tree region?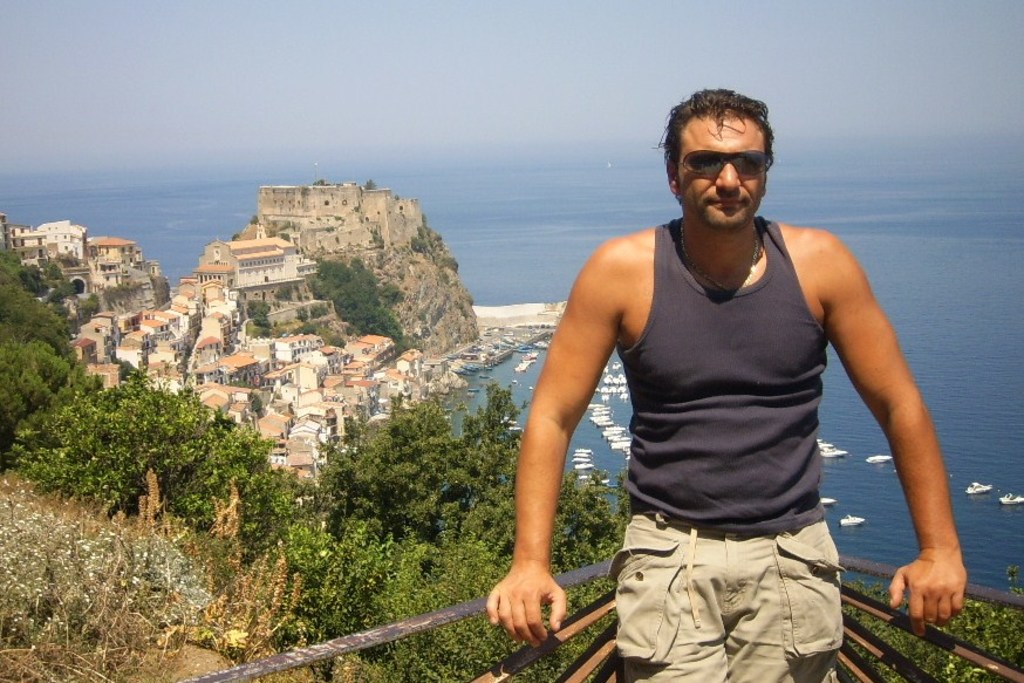
region(834, 566, 1023, 682)
